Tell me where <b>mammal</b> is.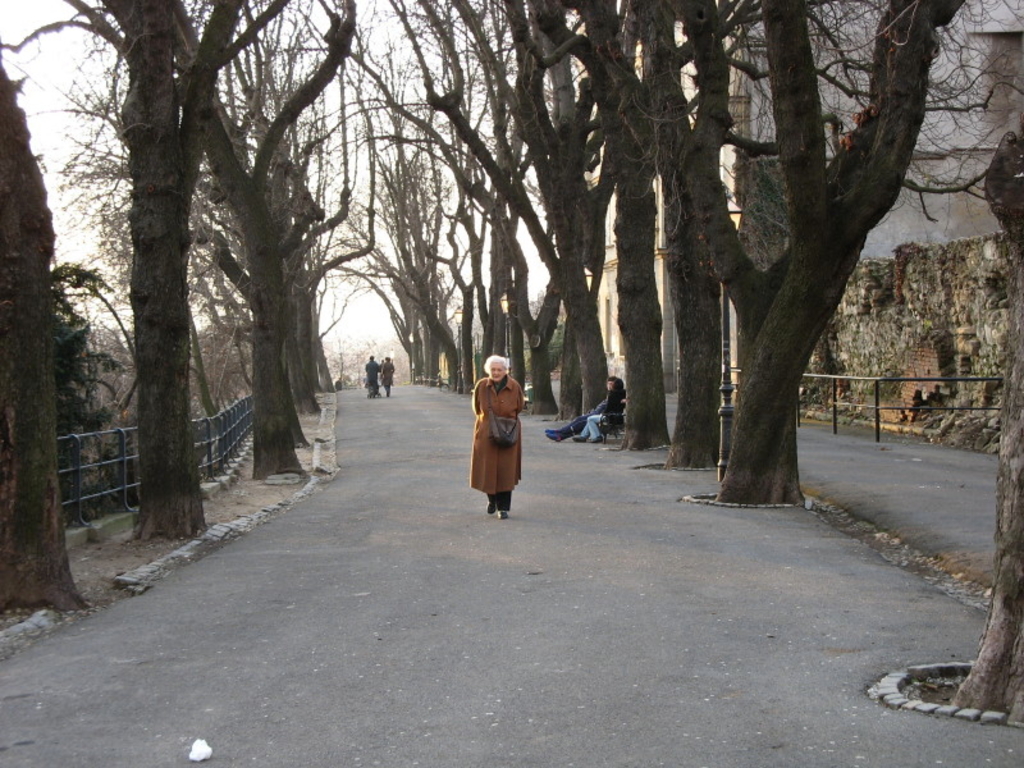
<b>mammal</b> is at <region>381, 353, 394, 392</region>.
